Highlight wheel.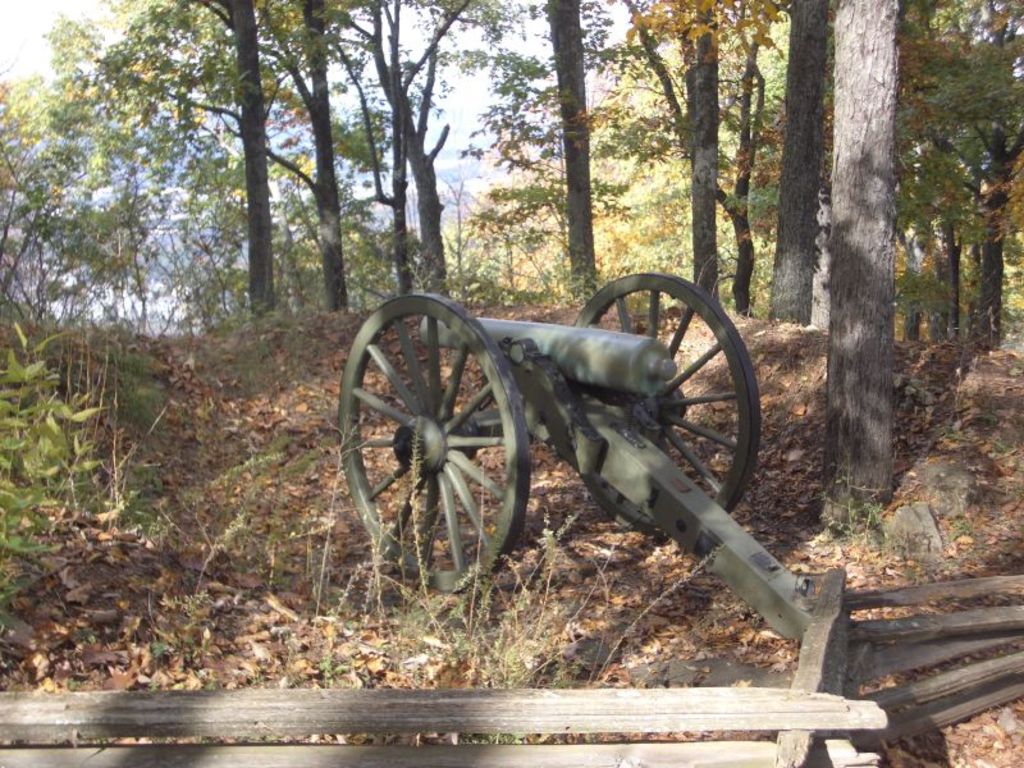
Highlighted region: (x1=572, y1=273, x2=762, y2=531).
